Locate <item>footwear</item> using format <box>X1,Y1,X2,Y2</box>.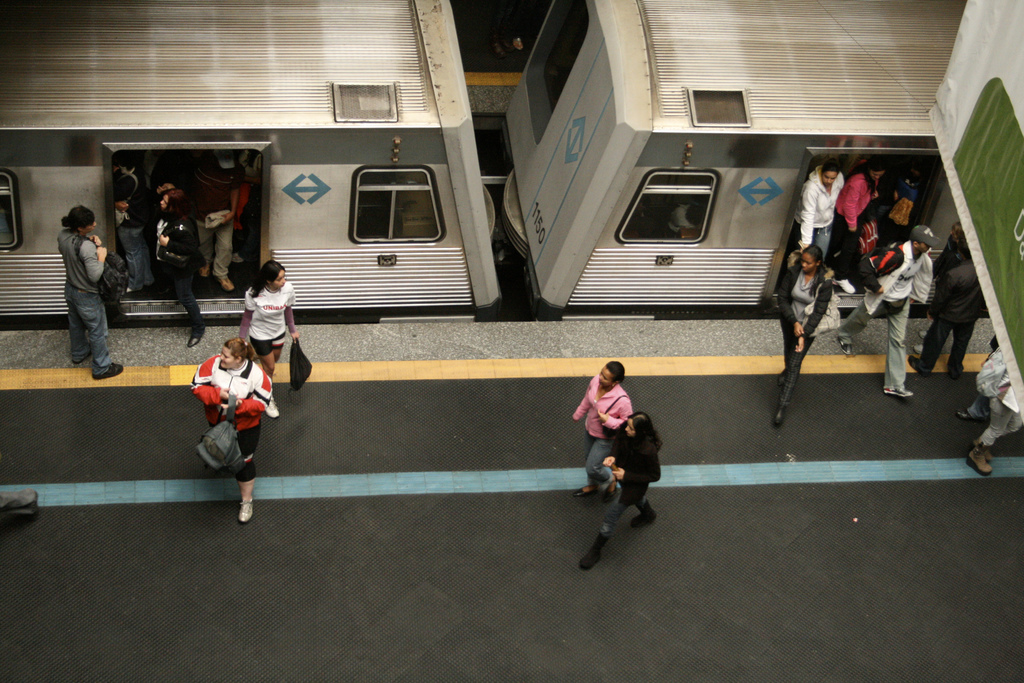
<box>957,409,972,422</box>.
